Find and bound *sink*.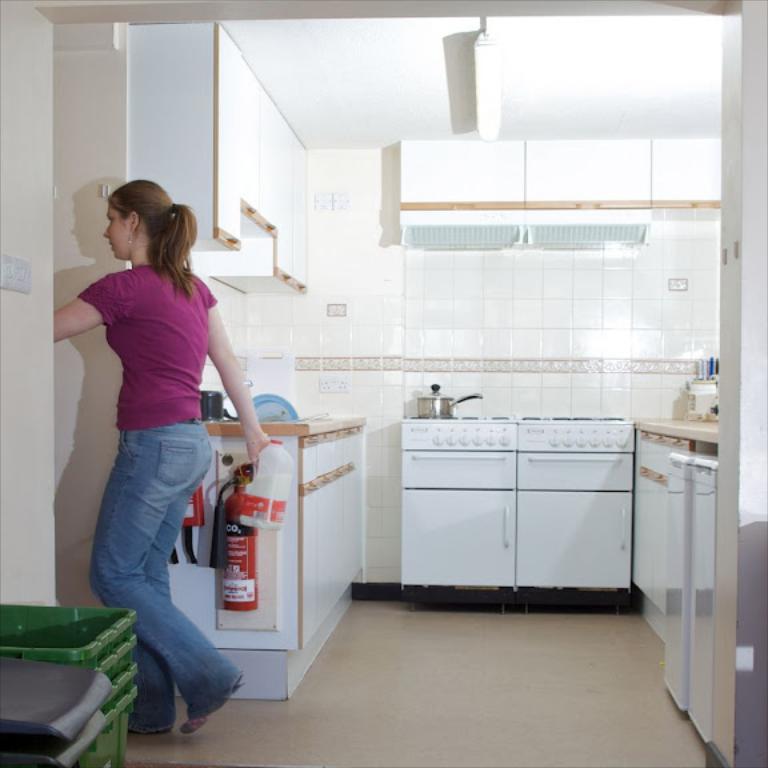
Bound: 220:381:328:427.
